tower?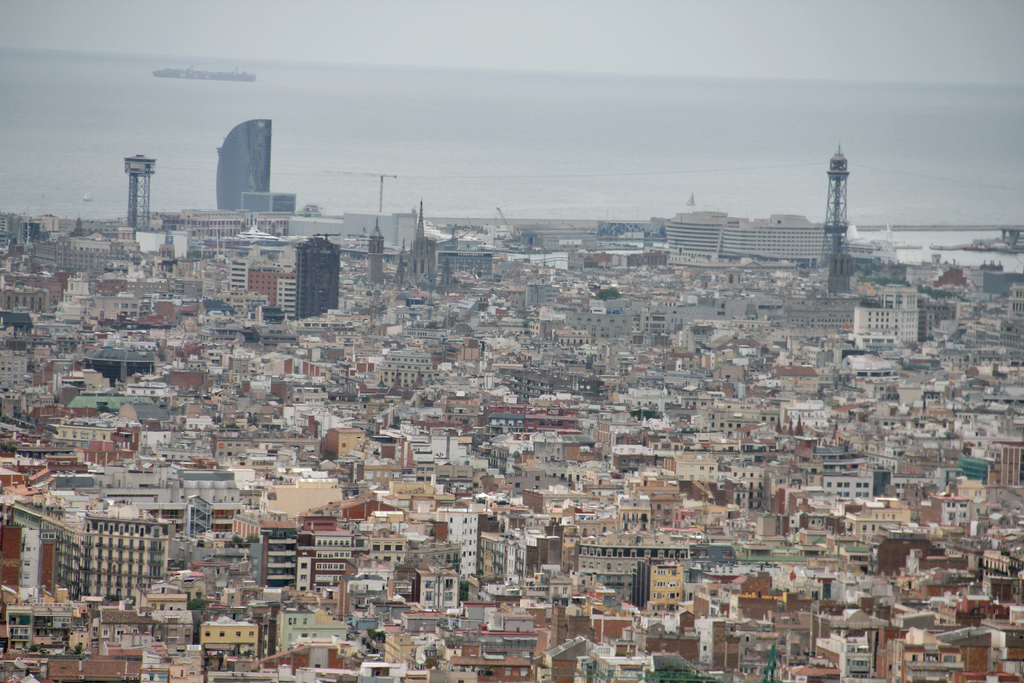
x1=279 y1=270 x2=299 y2=325
